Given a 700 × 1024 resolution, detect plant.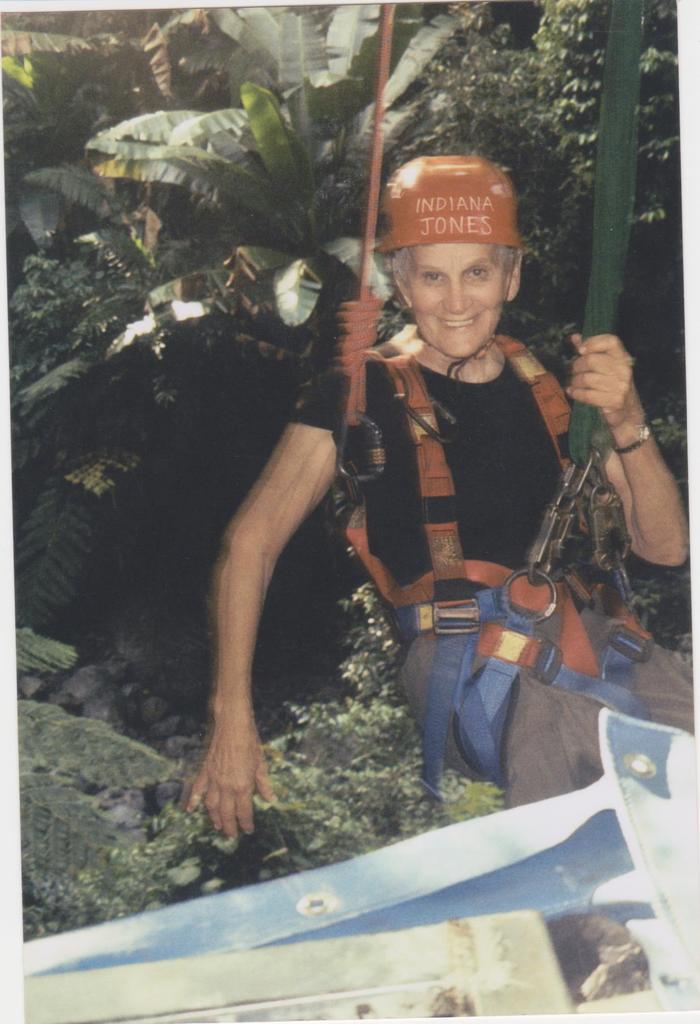
<bbox>427, 6, 672, 286</bbox>.
